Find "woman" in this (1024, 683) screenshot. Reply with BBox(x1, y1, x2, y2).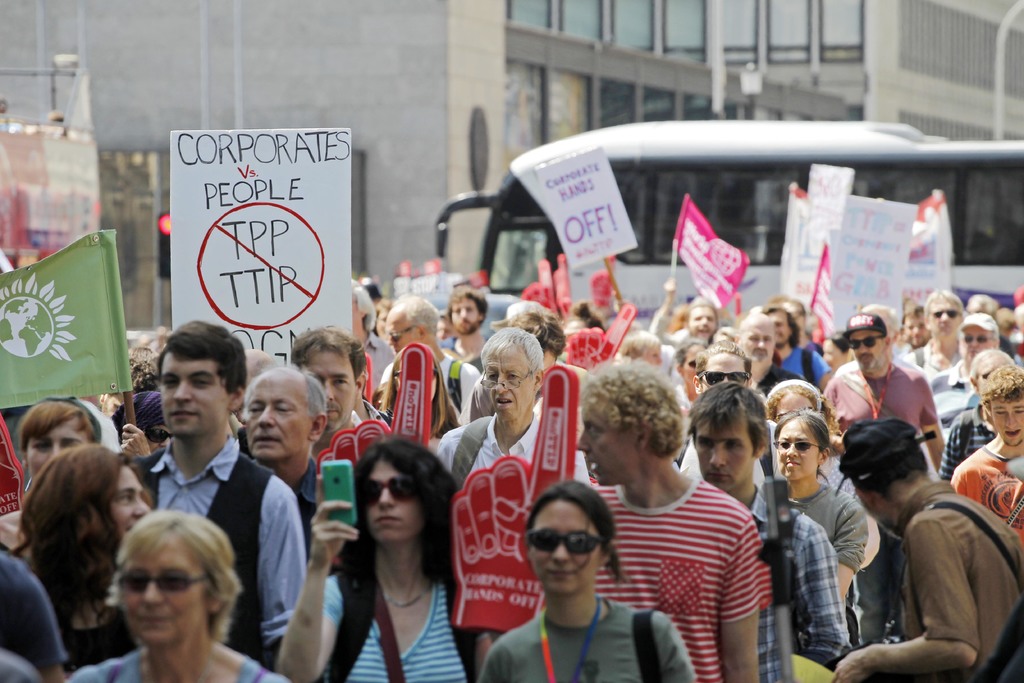
BBox(671, 341, 708, 415).
